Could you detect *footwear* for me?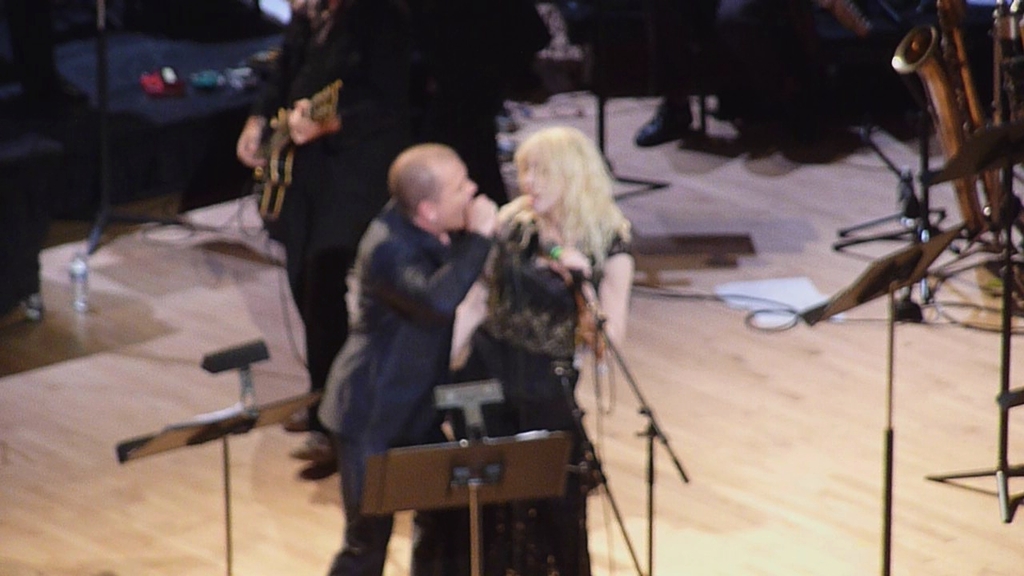
Detection result: 275,402,318,438.
